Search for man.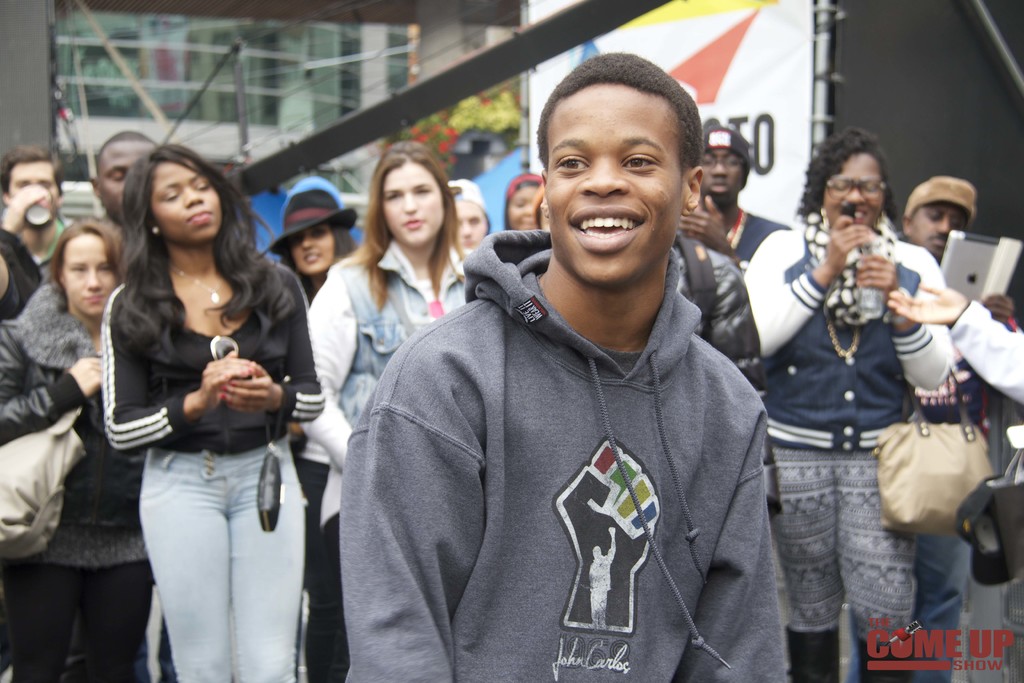
Found at 0:145:78:285.
